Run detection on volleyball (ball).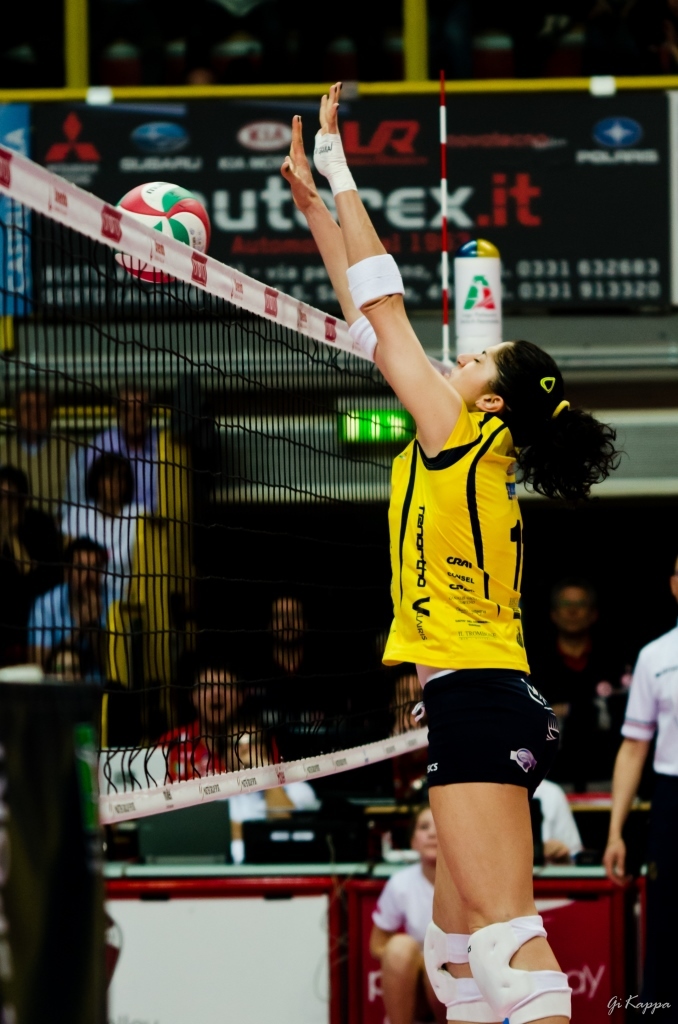
Result: [x1=106, y1=182, x2=212, y2=297].
